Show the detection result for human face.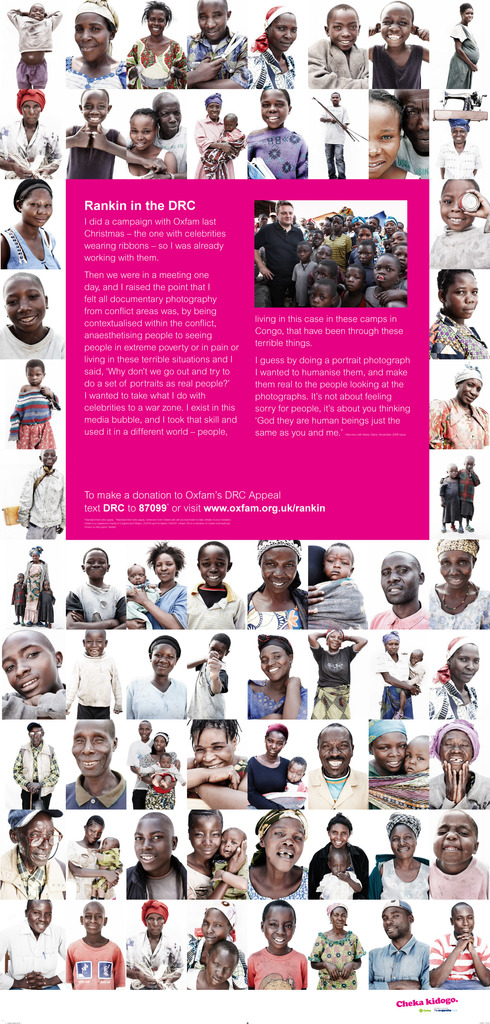
x1=31, y1=1, x2=43, y2=25.
